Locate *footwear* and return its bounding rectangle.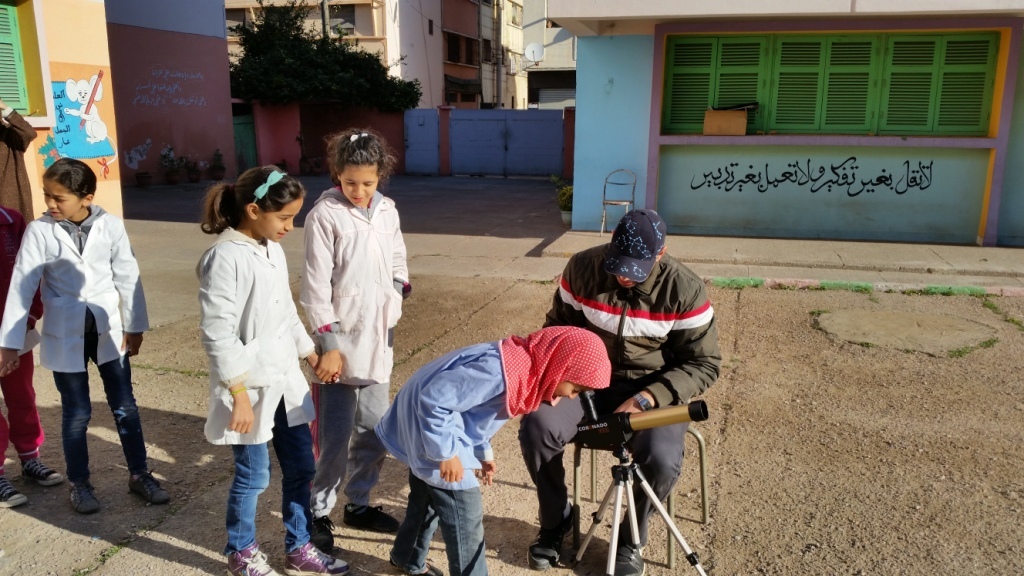
(left=25, top=460, right=68, bottom=485).
